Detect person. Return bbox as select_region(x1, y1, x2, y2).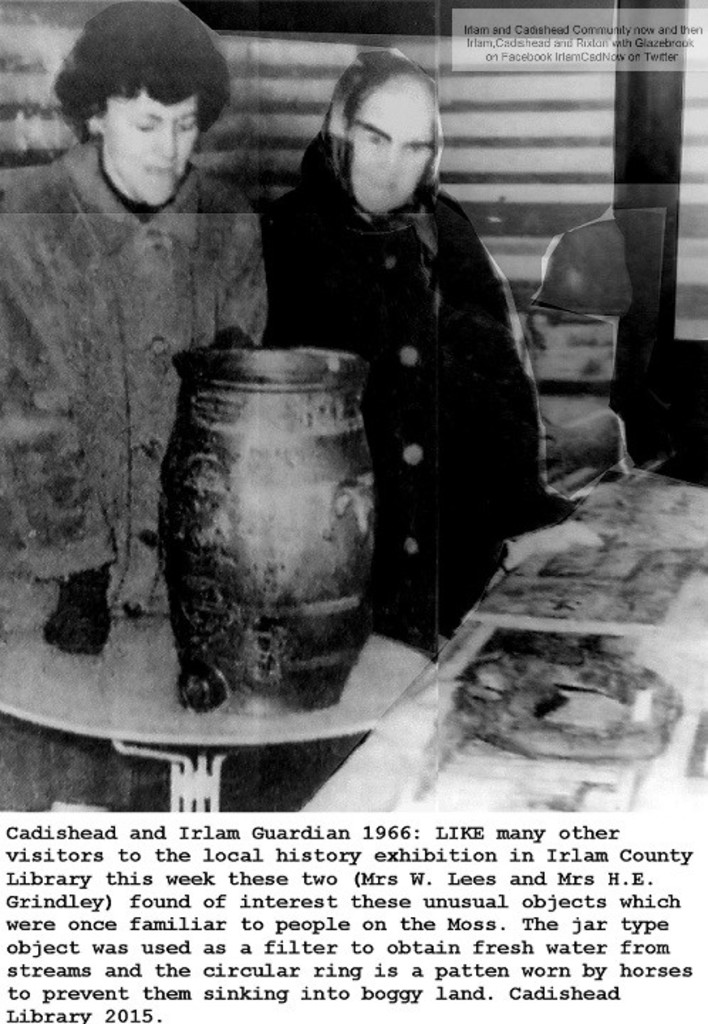
select_region(257, 51, 554, 680).
